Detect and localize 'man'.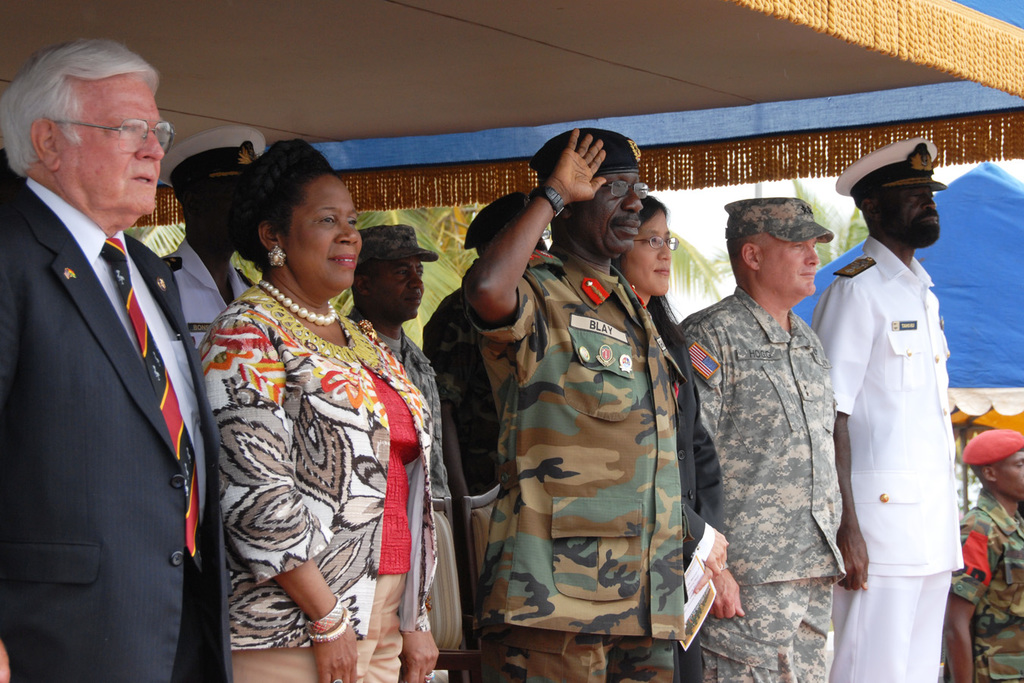
Localized at Rect(422, 187, 543, 579).
